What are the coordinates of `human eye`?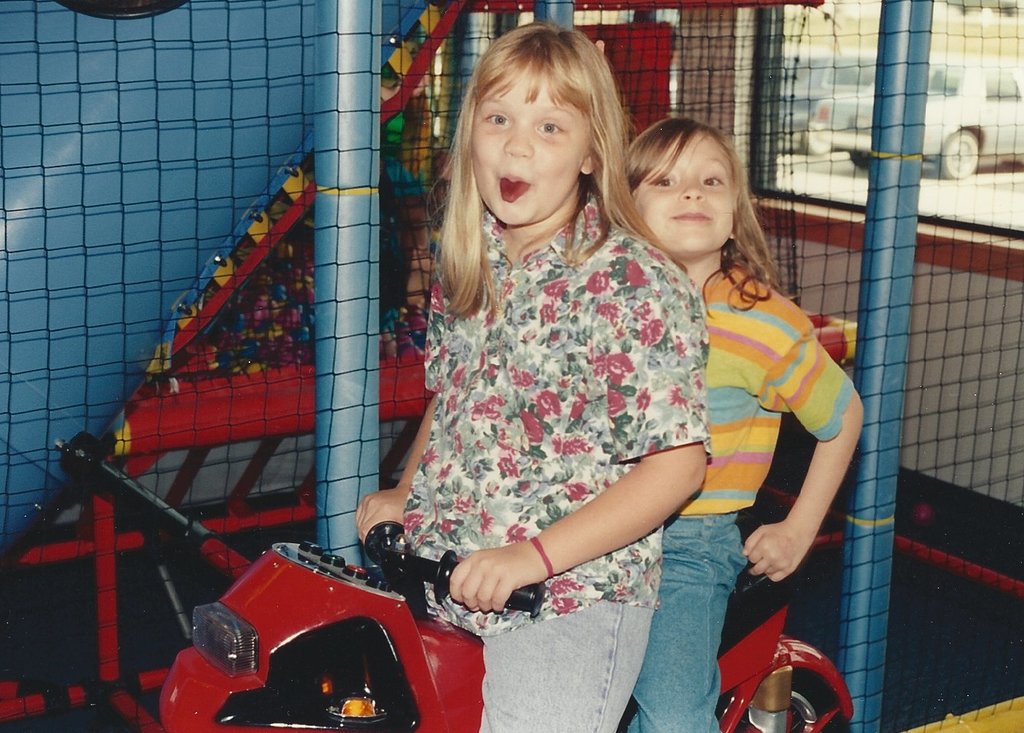
bbox=[647, 166, 684, 190].
